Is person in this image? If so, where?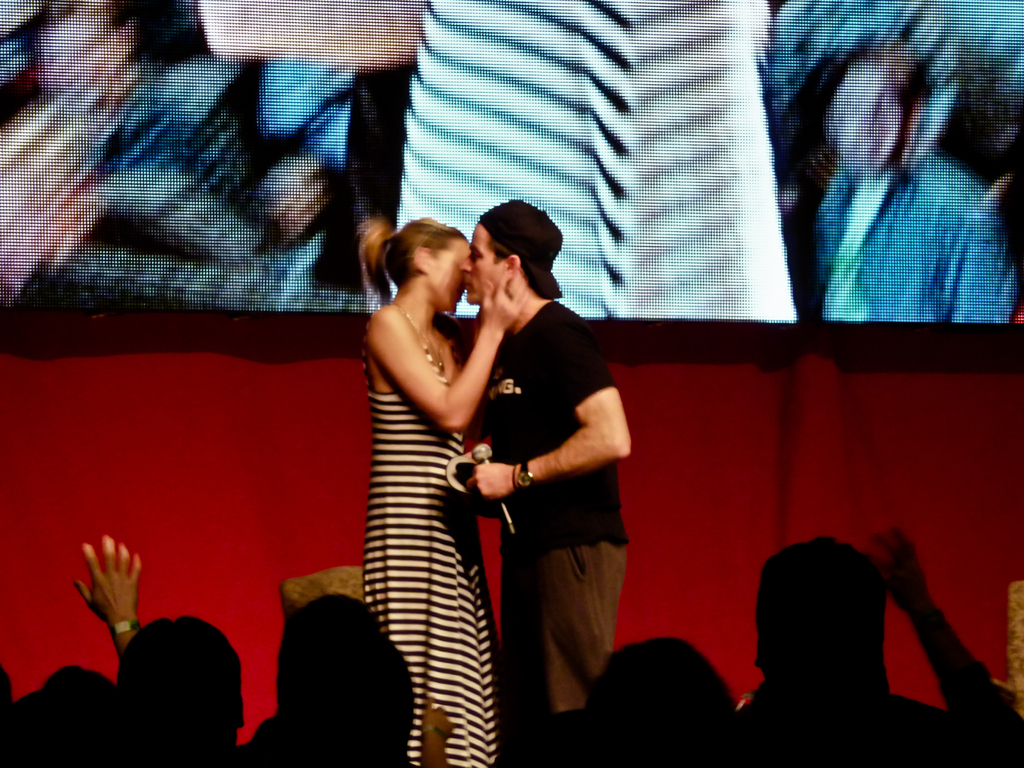
Yes, at rect(431, 190, 624, 741).
